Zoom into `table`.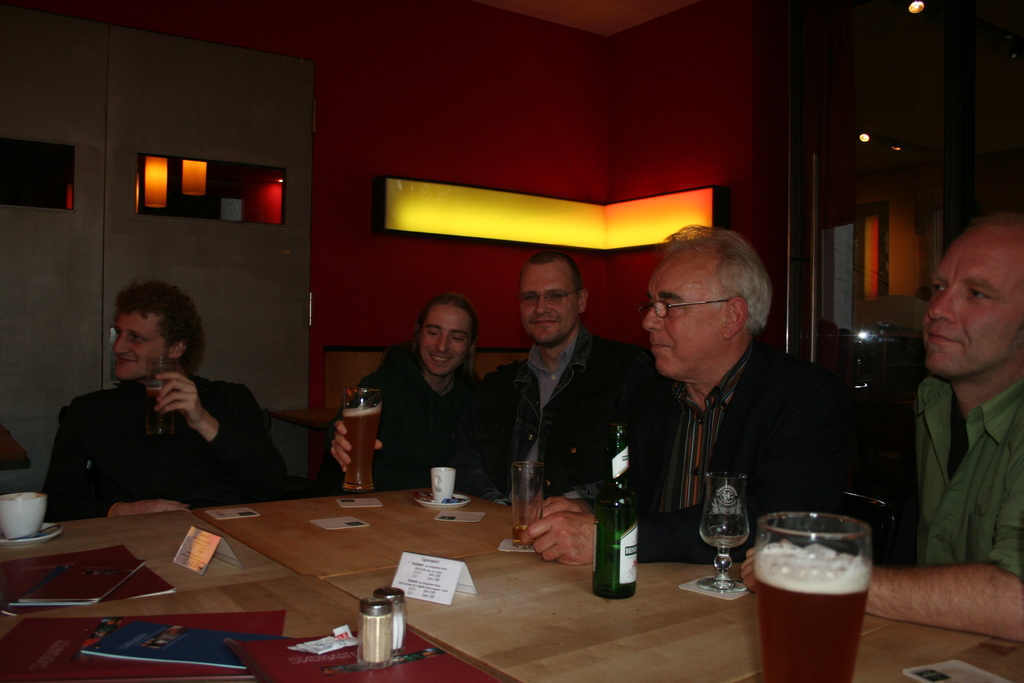
Zoom target: [left=0, top=573, right=506, bottom=682].
